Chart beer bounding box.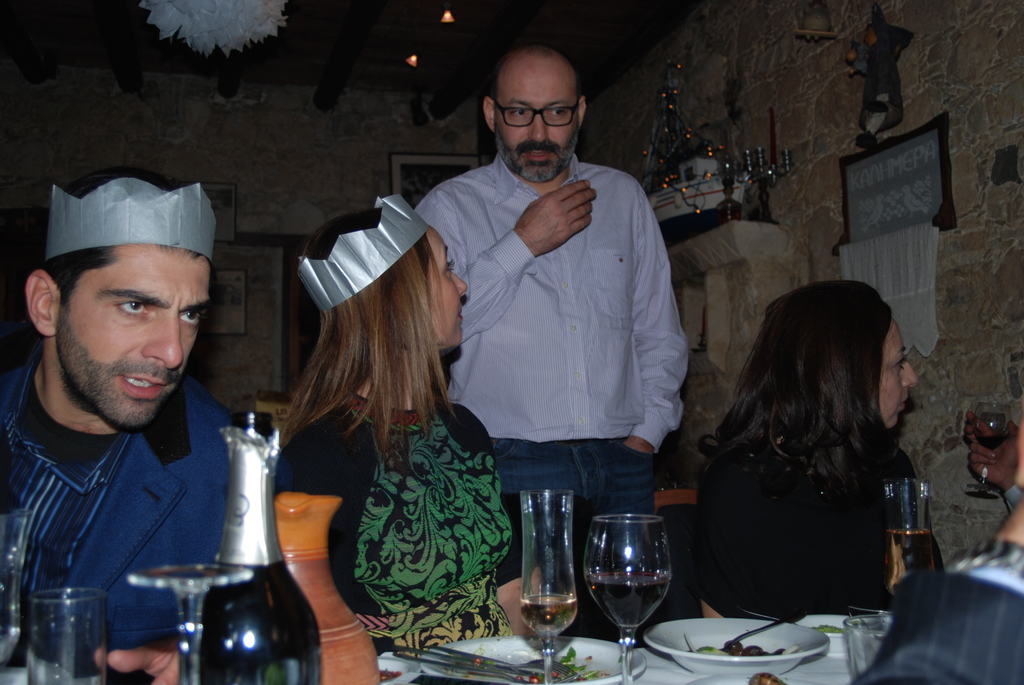
Charted: 519 489 578 684.
